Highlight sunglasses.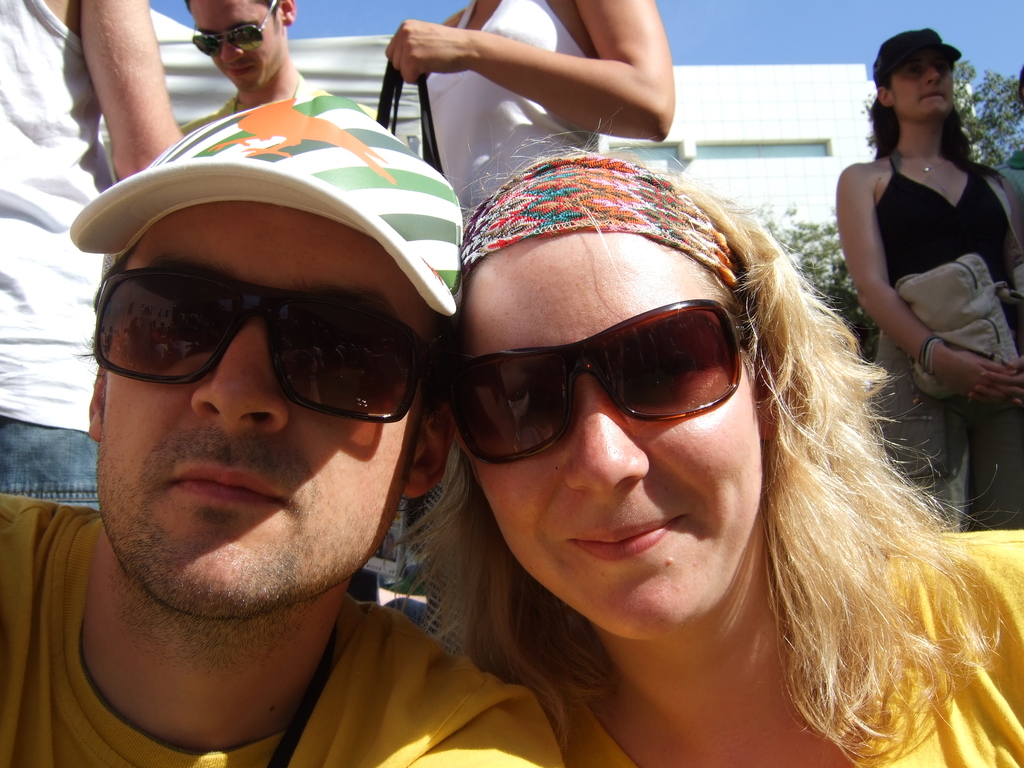
Highlighted region: 438/296/742/467.
